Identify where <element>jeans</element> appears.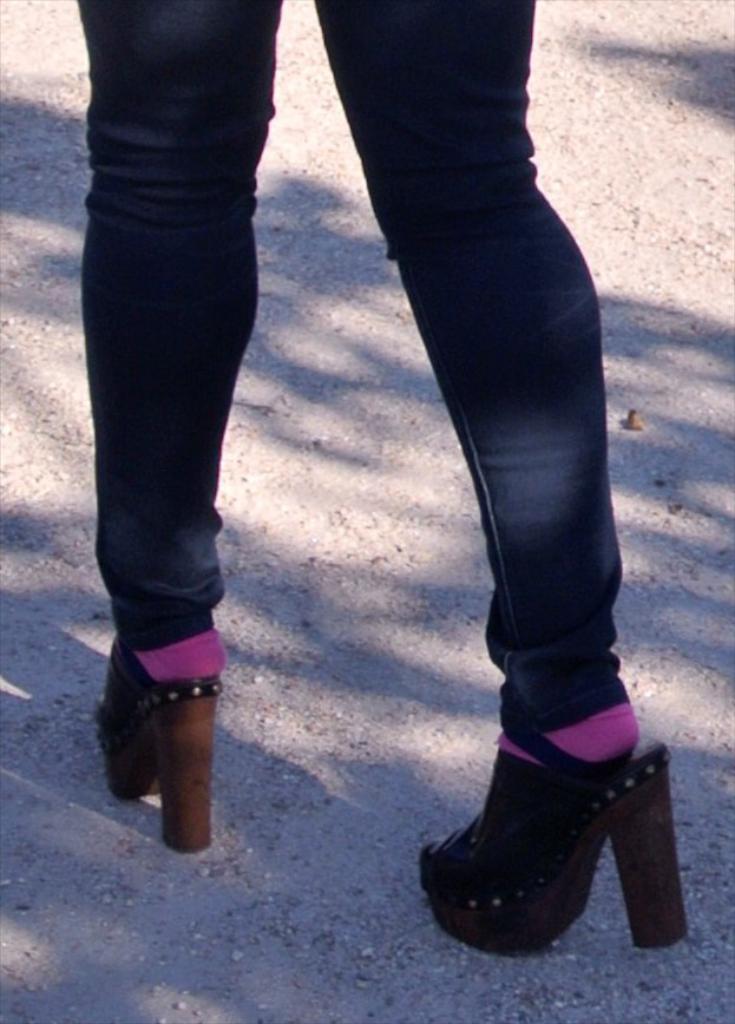
Appears at Rect(74, 0, 637, 724).
